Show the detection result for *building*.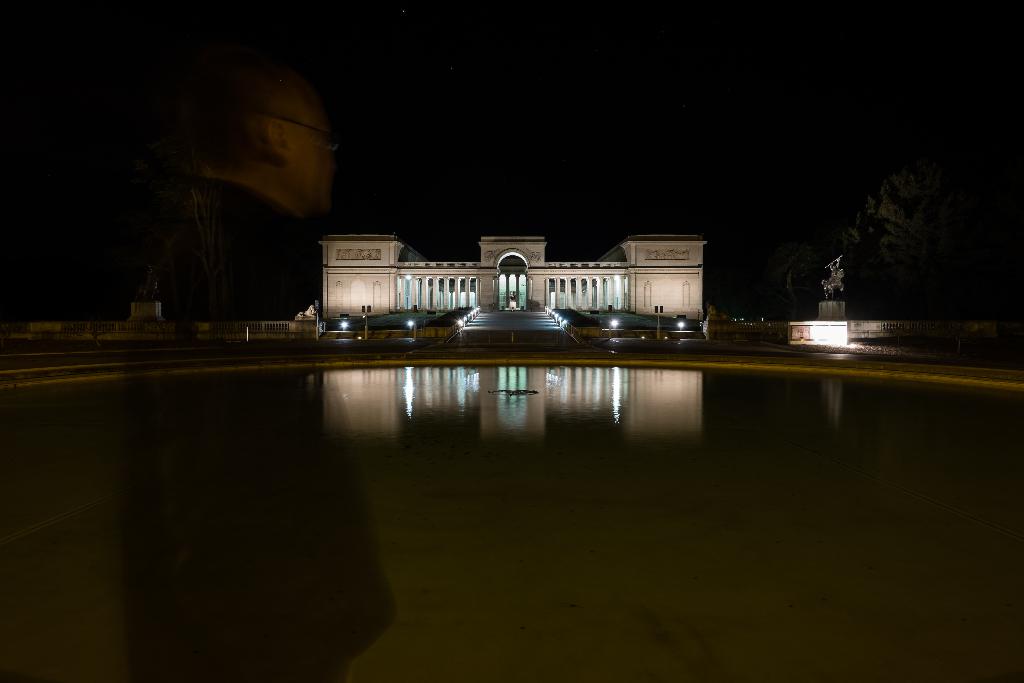
x1=319, y1=230, x2=716, y2=335.
